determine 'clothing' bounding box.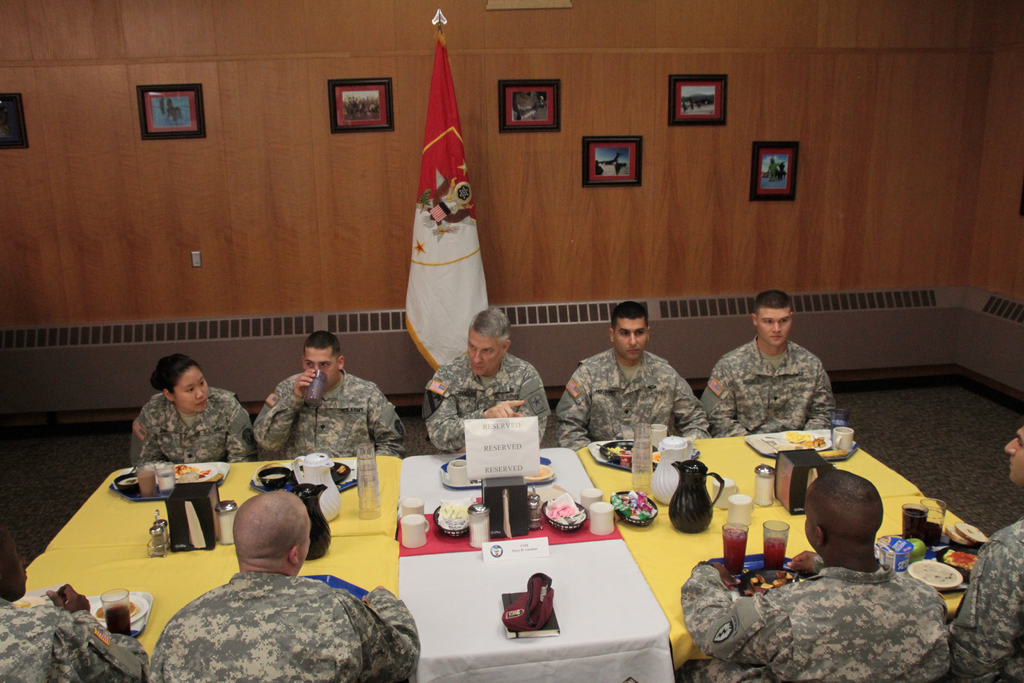
Determined: 0,600,148,682.
